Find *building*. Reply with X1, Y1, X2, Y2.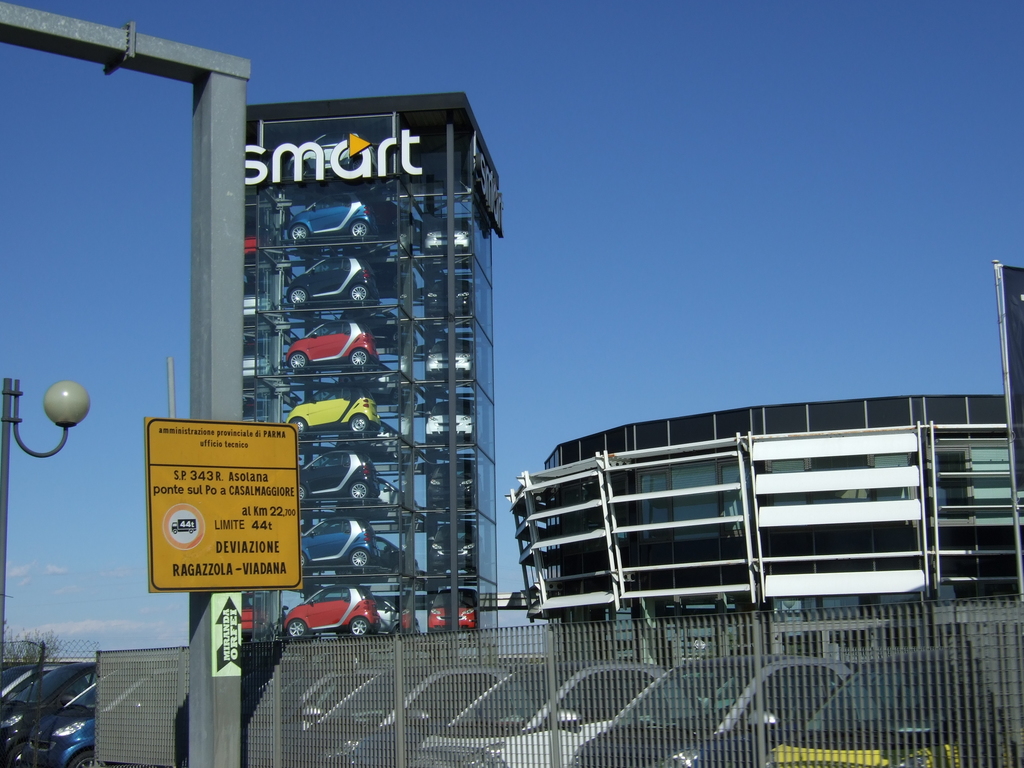
506, 396, 1023, 655.
